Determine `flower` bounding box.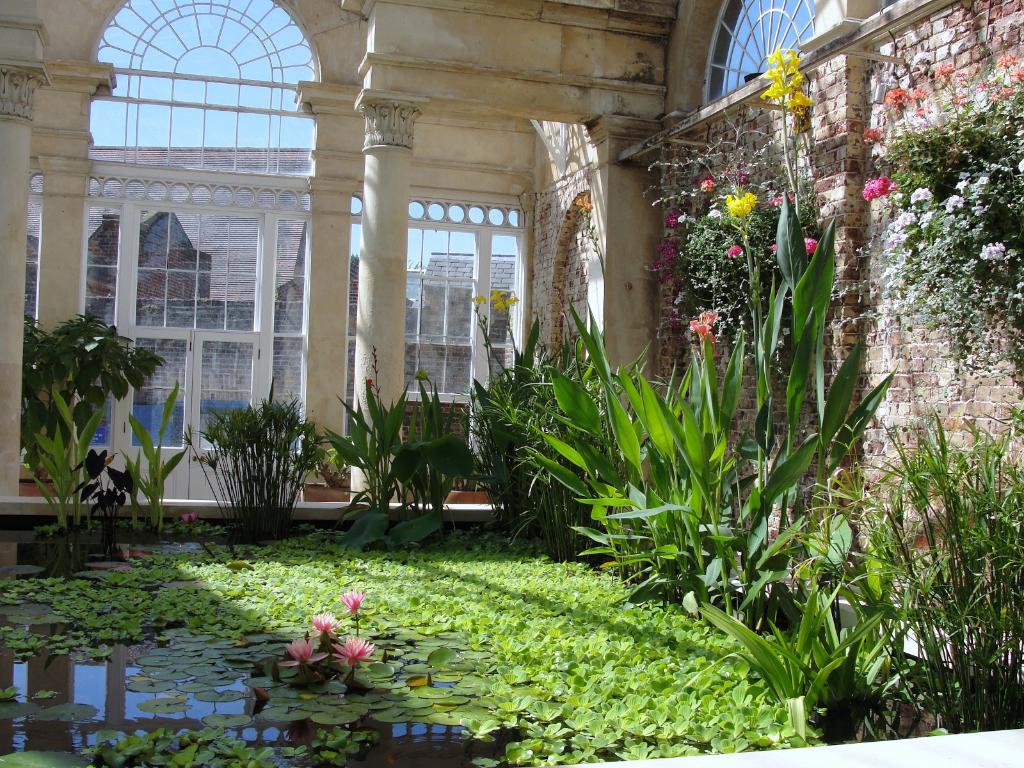
Determined: (906,182,930,209).
